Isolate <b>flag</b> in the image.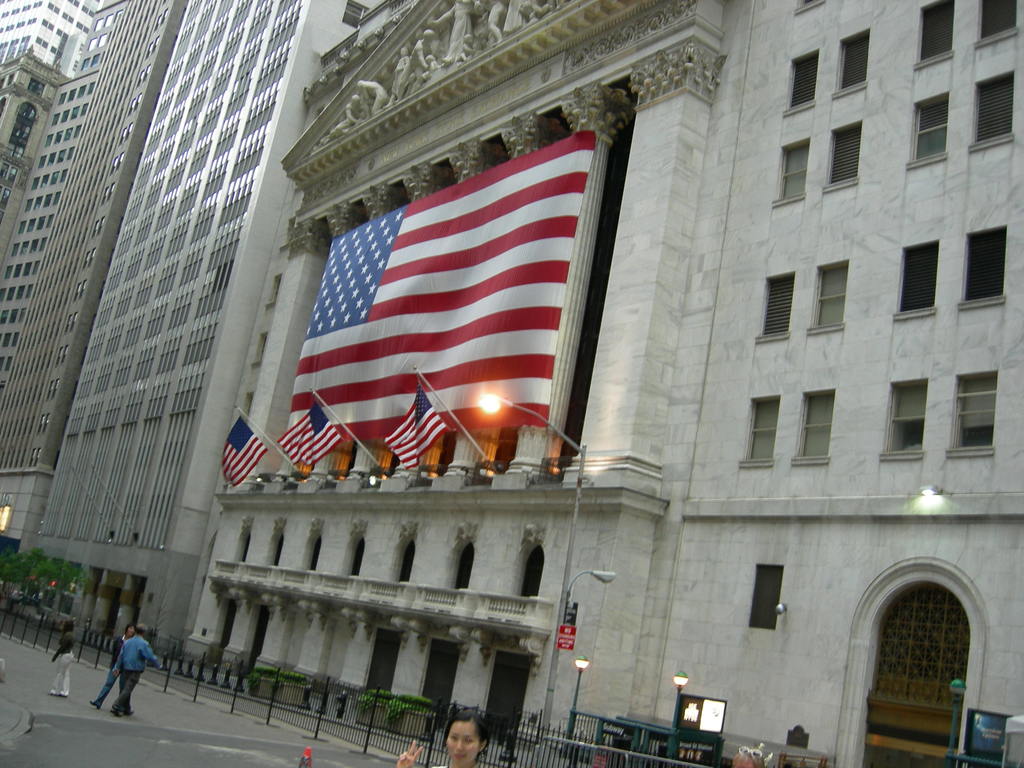
Isolated region: 276/400/346/474.
